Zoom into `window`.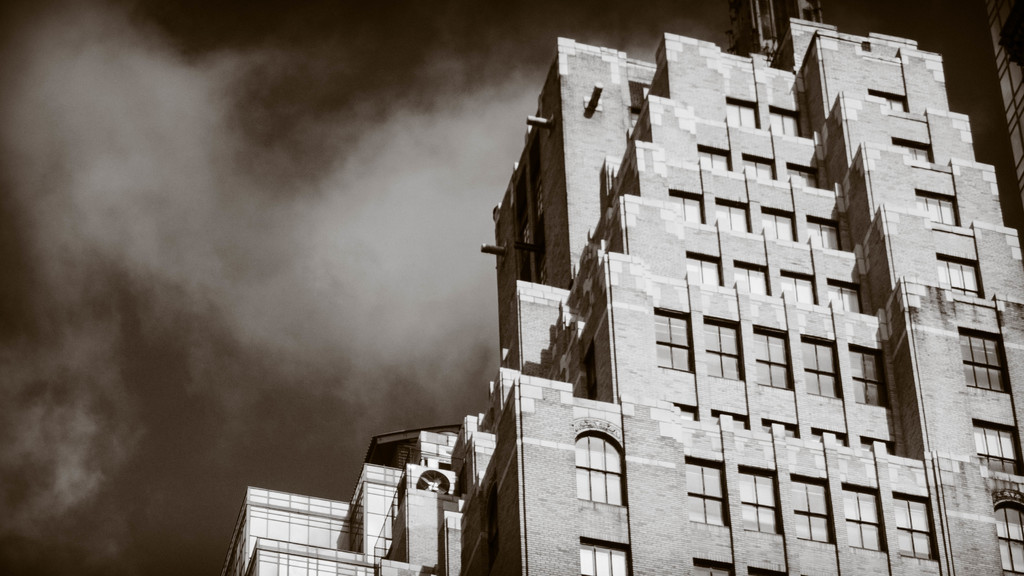
Zoom target: x1=724, y1=99, x2=756, y2=128.
